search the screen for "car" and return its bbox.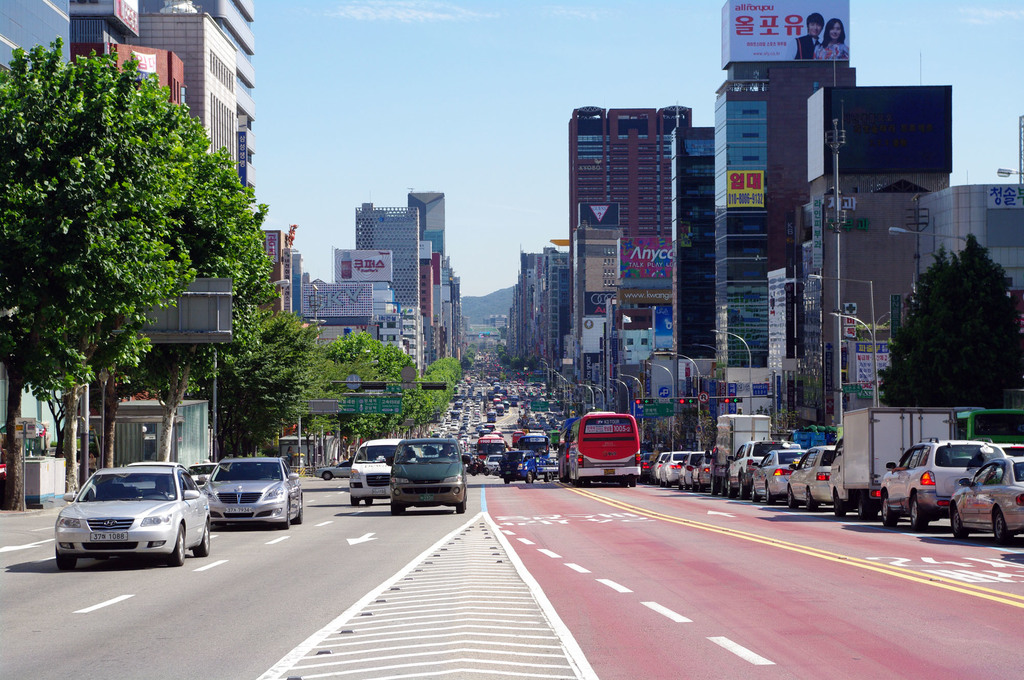
Found: <region>881, 433, 991, 528</region>.
